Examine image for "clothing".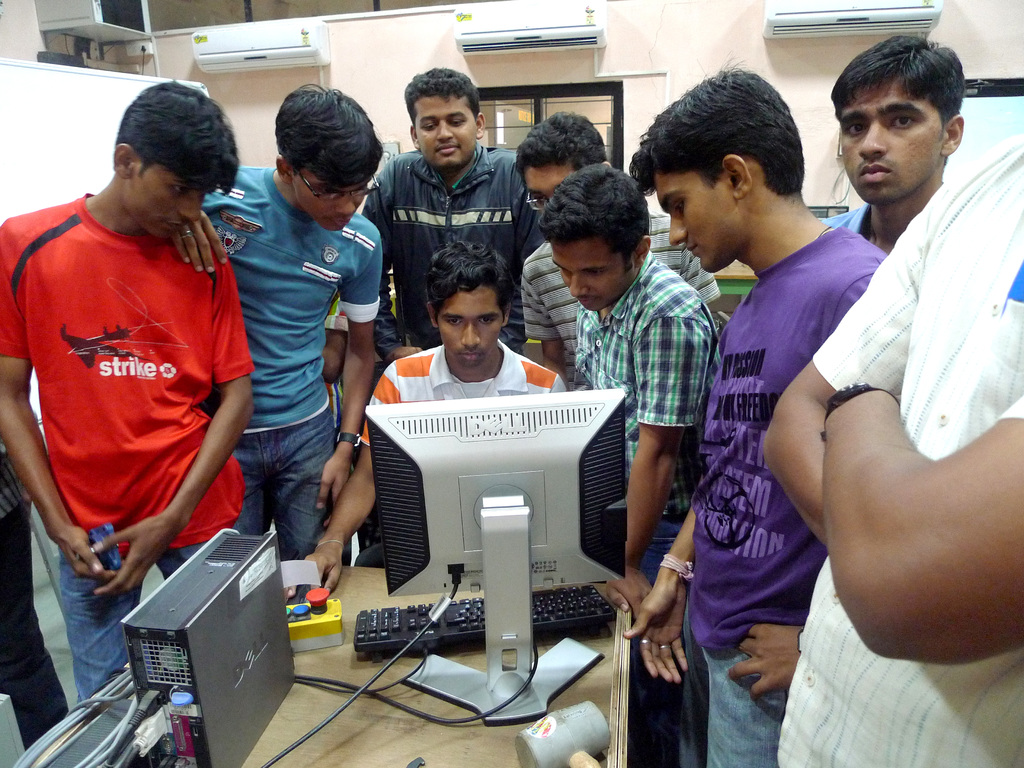
Examination result: locate(367, 146, 554, 362).
